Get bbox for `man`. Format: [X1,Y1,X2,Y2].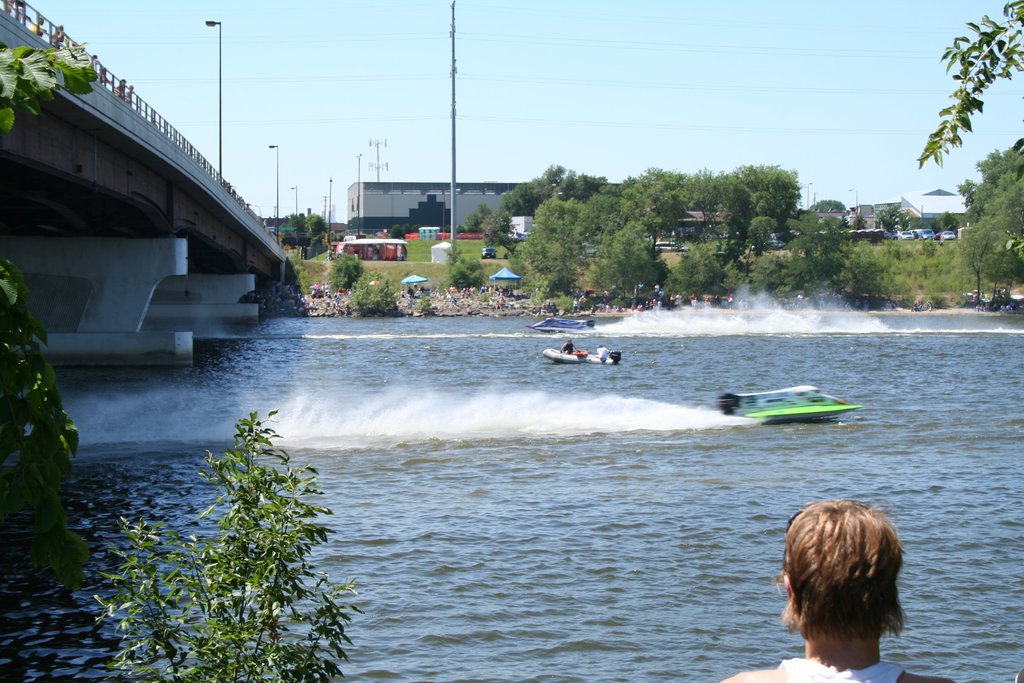
[716,503,961,682].
